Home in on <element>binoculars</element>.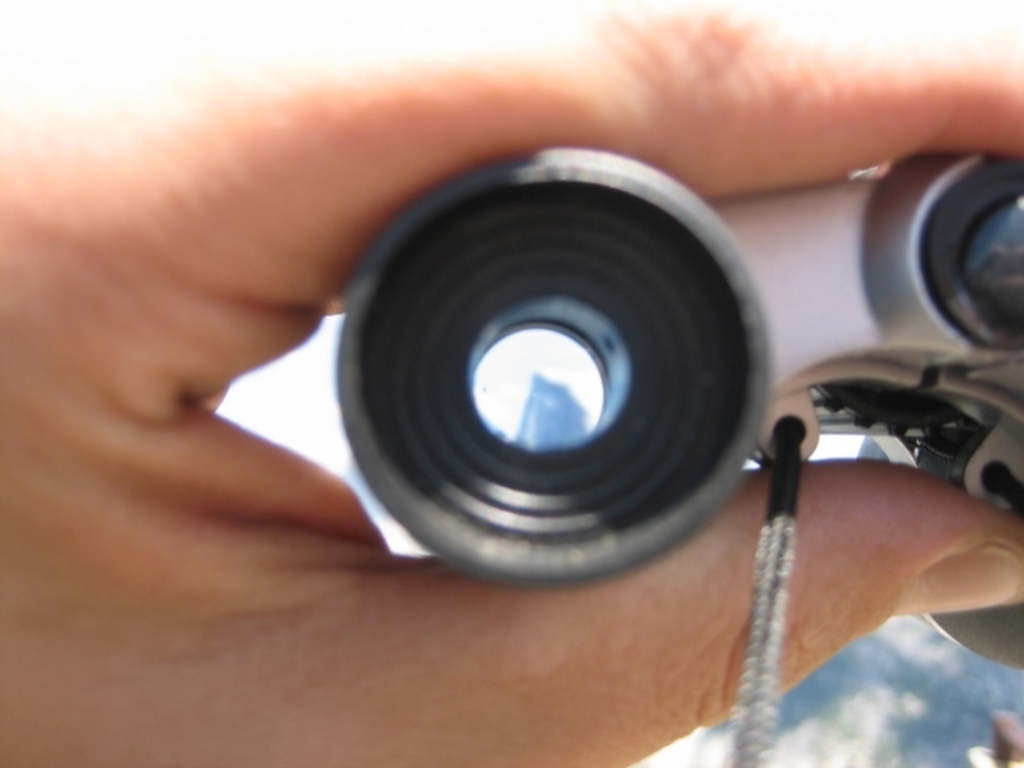
Homed in at x1=339, y1=150, x2=1022, y2=670.
